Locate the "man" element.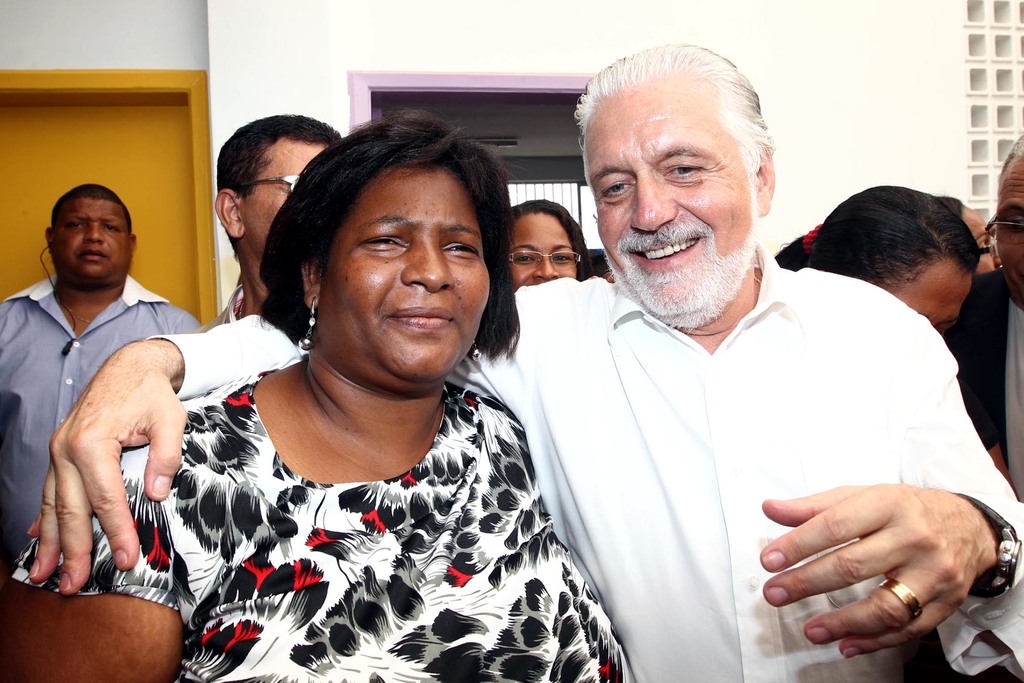
Element bbox: (213, 121, 344, 327).
